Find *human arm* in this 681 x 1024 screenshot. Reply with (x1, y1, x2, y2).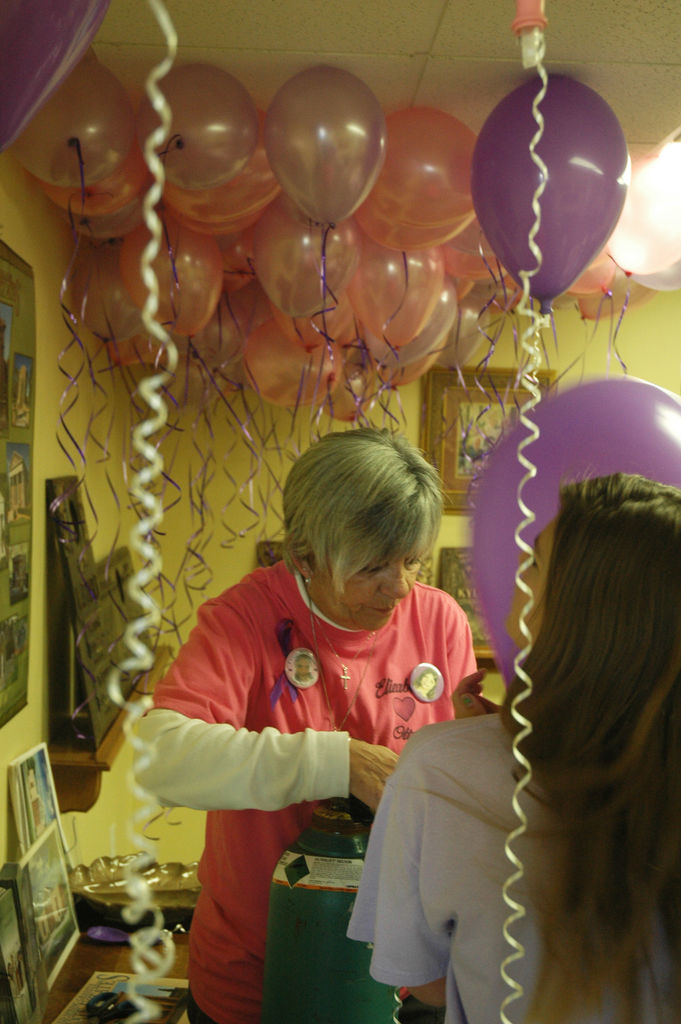
(349, 731, 488, 1018).
